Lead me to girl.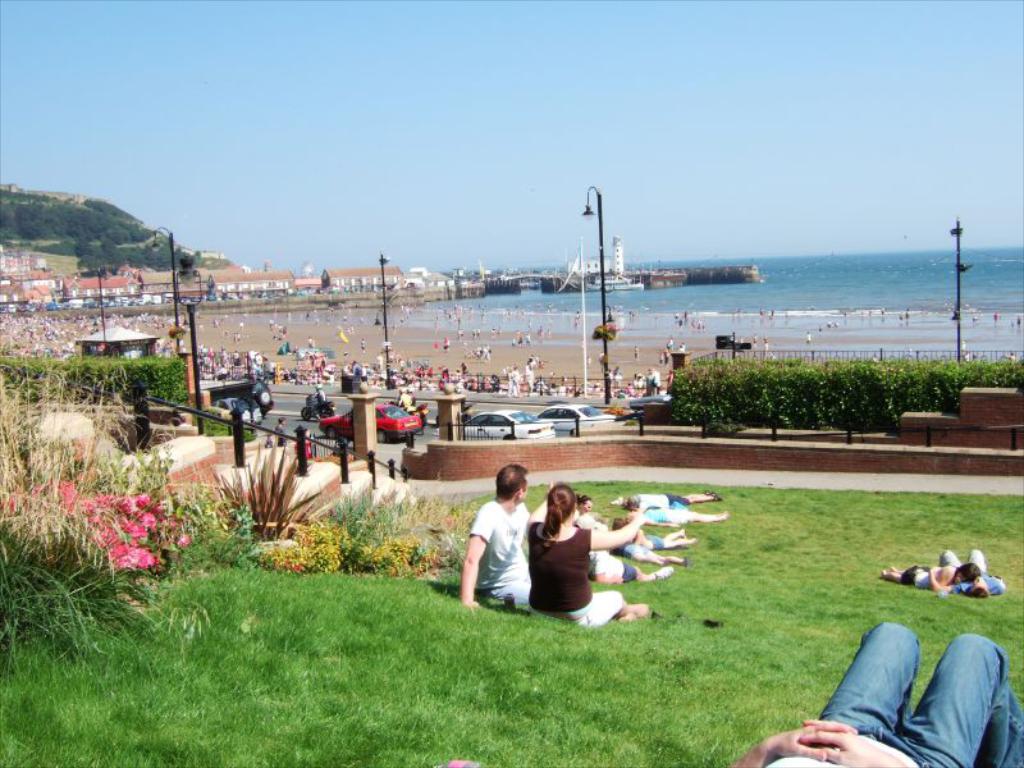
Lead to crop(572, 488, 596, 532).
